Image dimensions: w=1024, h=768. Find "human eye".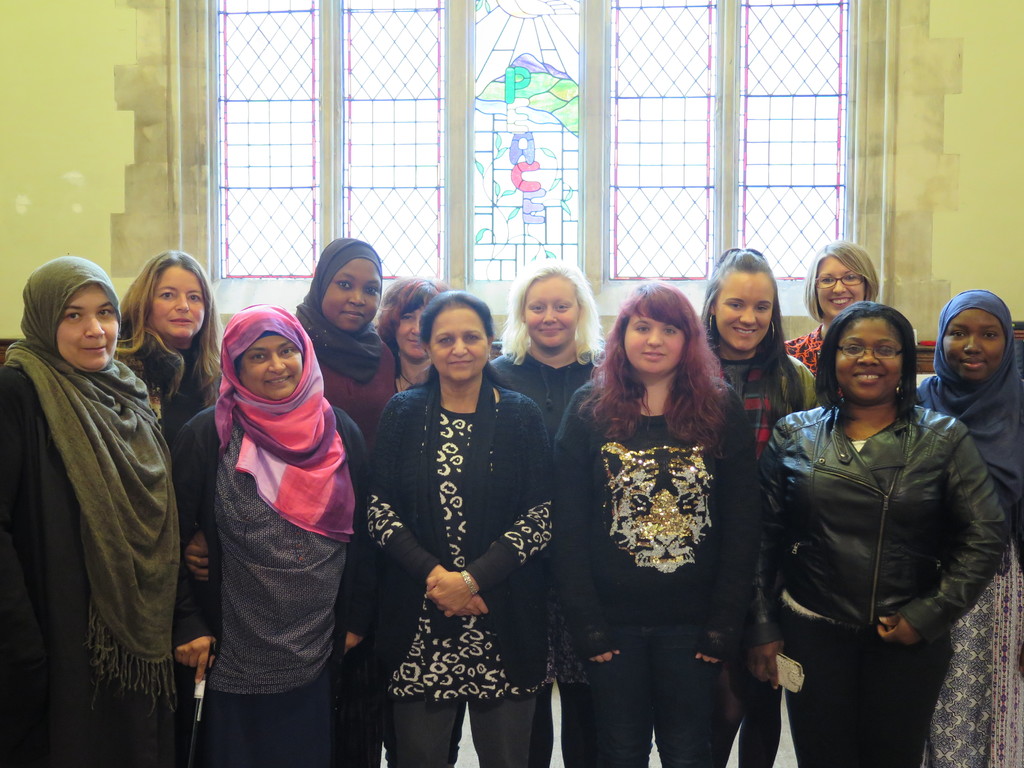
BBox(822, 277, 836, 286).
